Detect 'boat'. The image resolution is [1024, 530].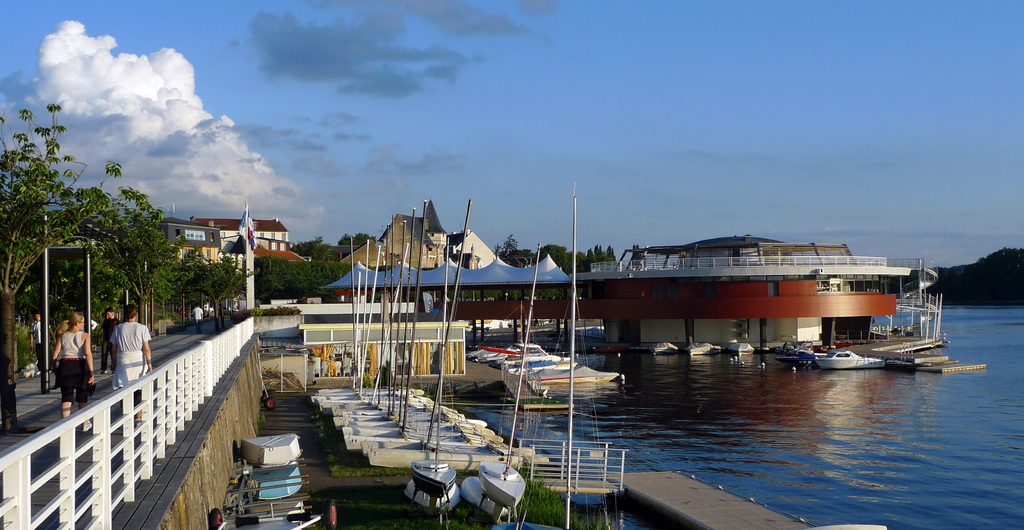
{"x1": 461, "y1": 236, "x2": 541, "y2": 529}.
